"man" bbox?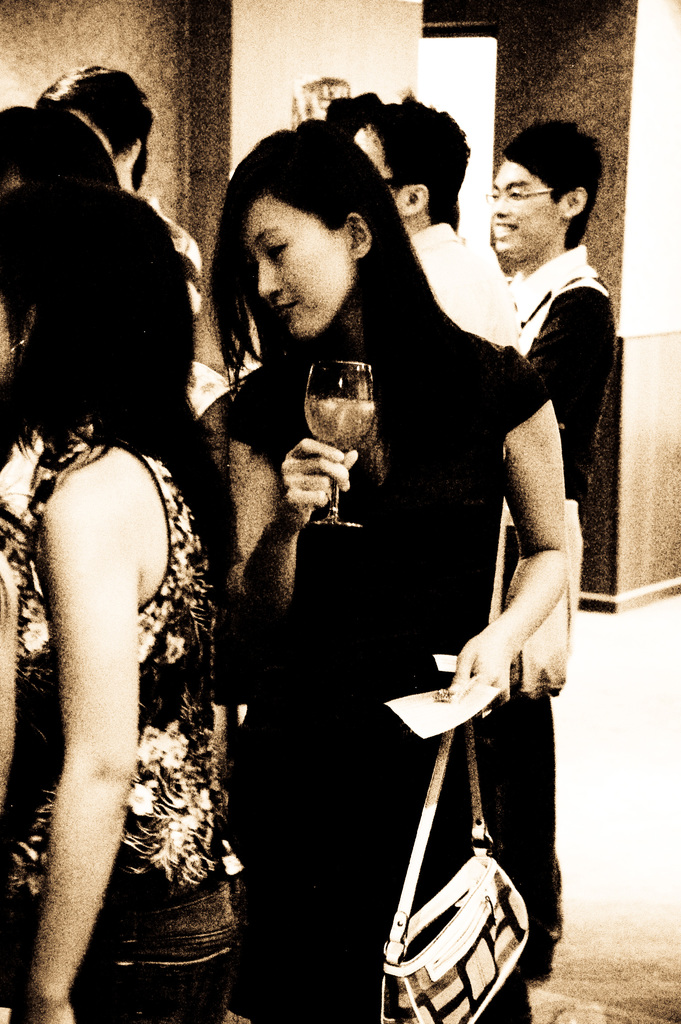
(left=35, top=63, right=203, bottom=330)
